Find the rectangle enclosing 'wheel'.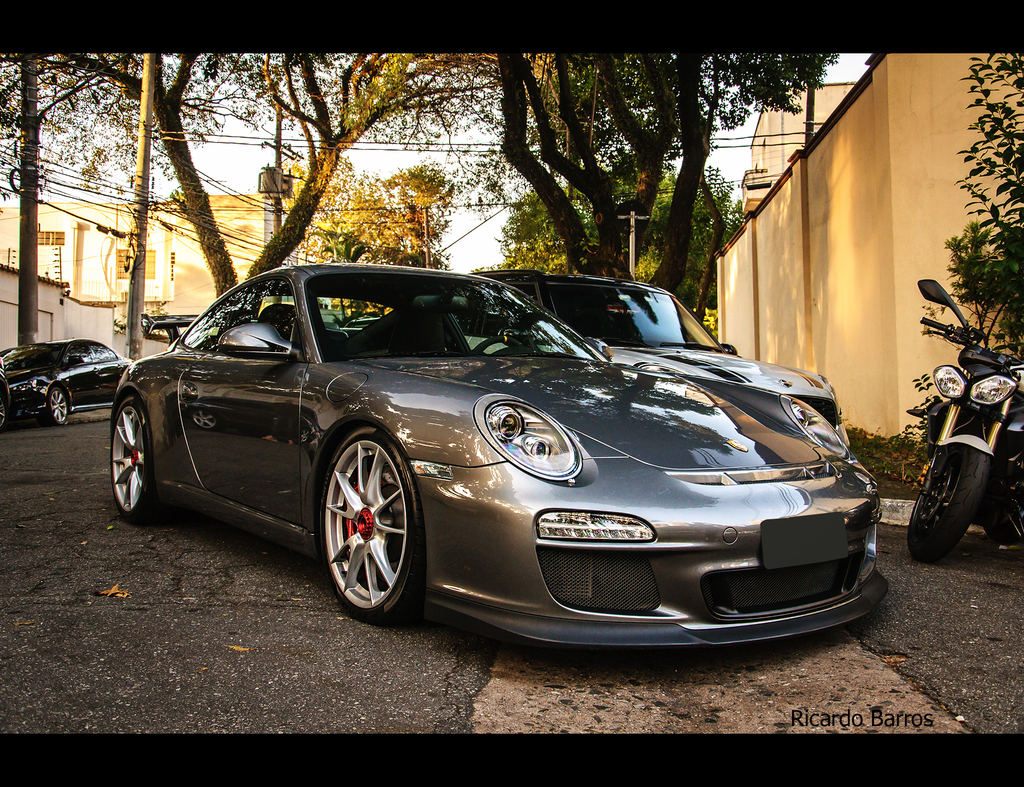
box=[109, 402, 152, 521].
